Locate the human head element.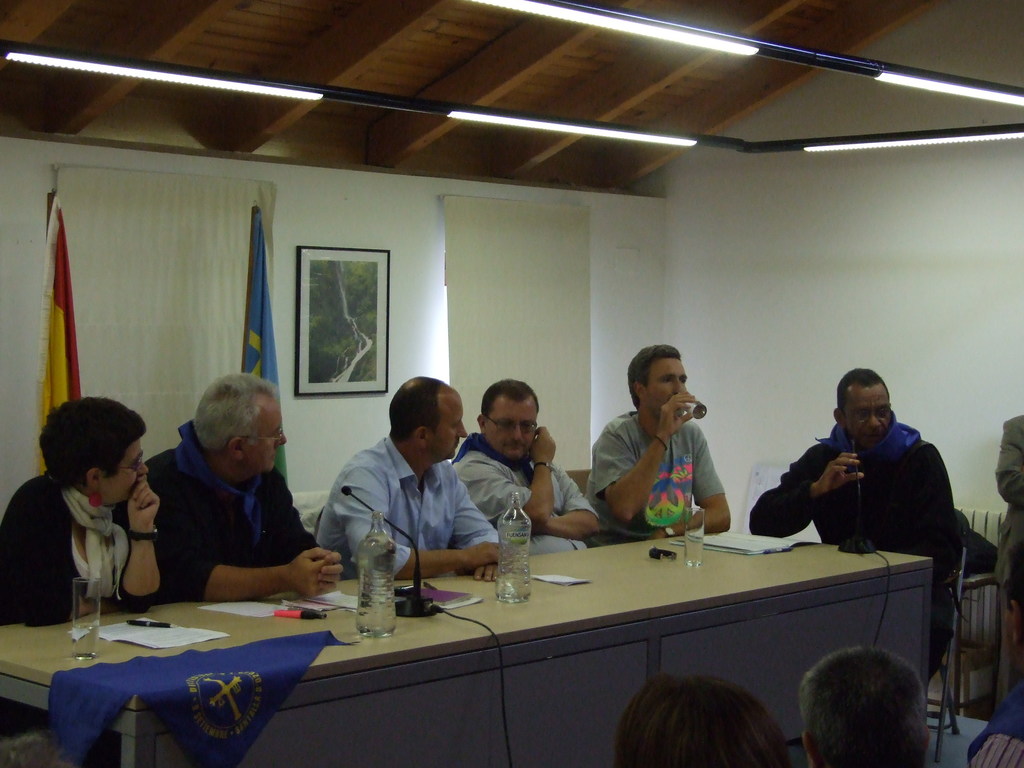
Element bbox: BBox(833, 367, 895, 447).
